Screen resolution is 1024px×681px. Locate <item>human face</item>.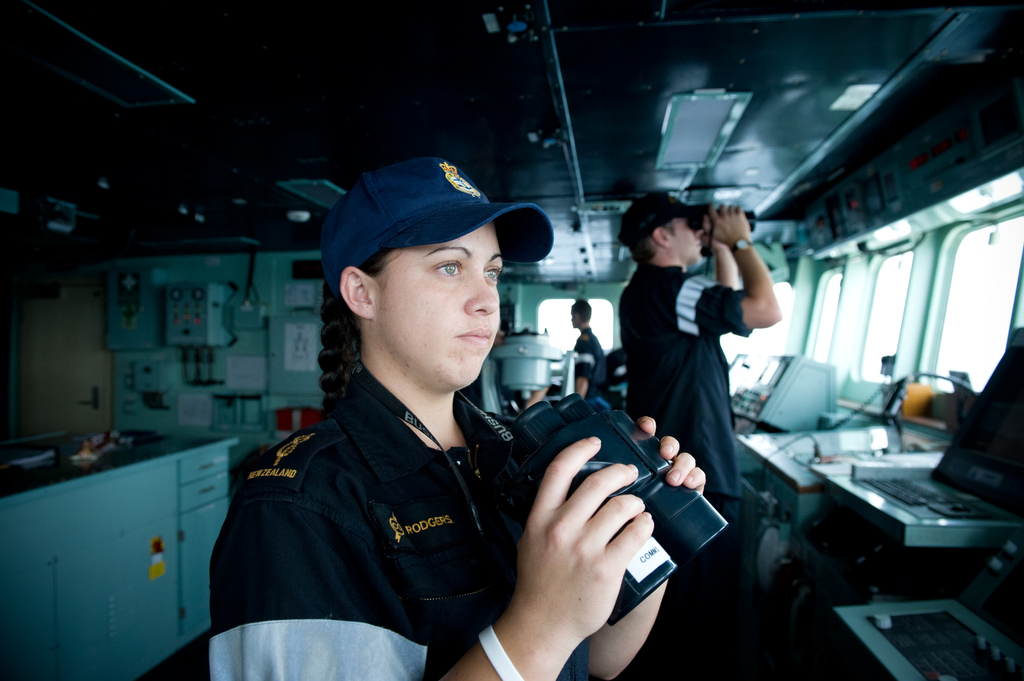
box(372, 218, 505, 389).
